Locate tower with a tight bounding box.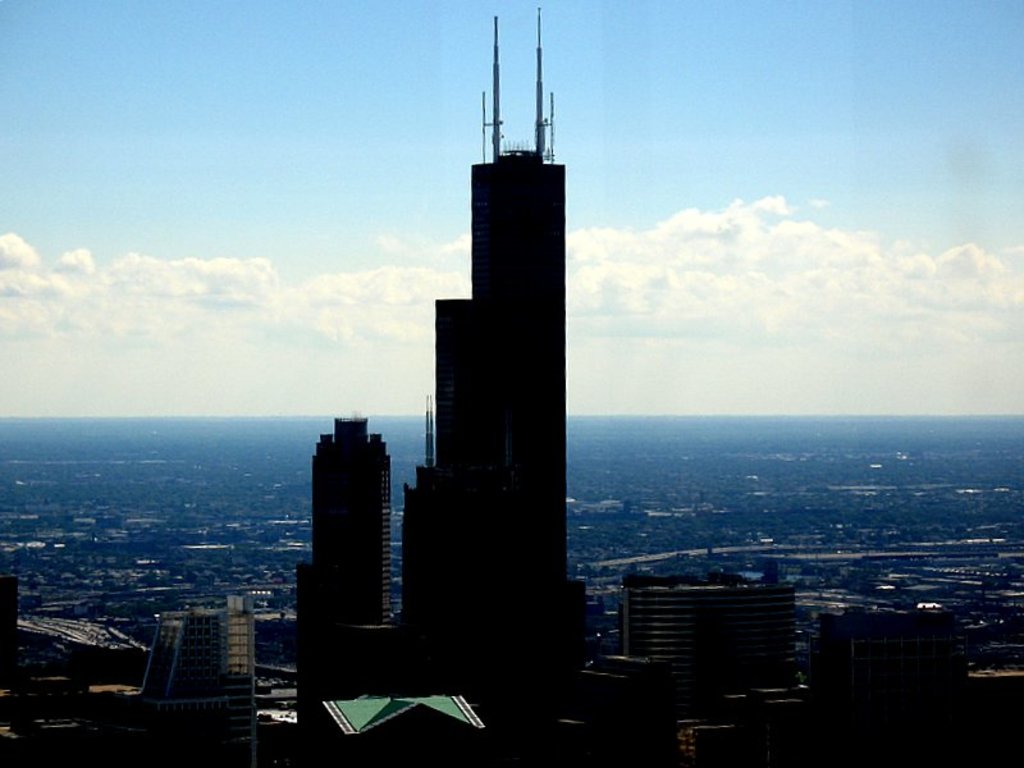
{"left": 292, "top": 407, "right": 402, "bottom": 759}.
